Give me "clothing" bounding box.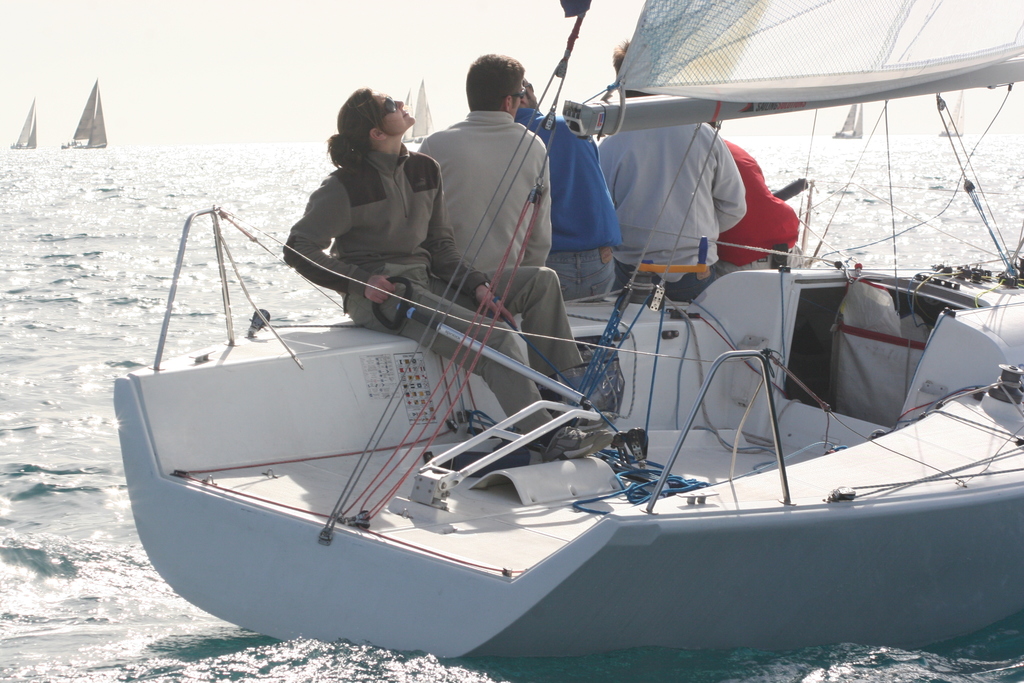
select_region(412, 110, 555, 265).
